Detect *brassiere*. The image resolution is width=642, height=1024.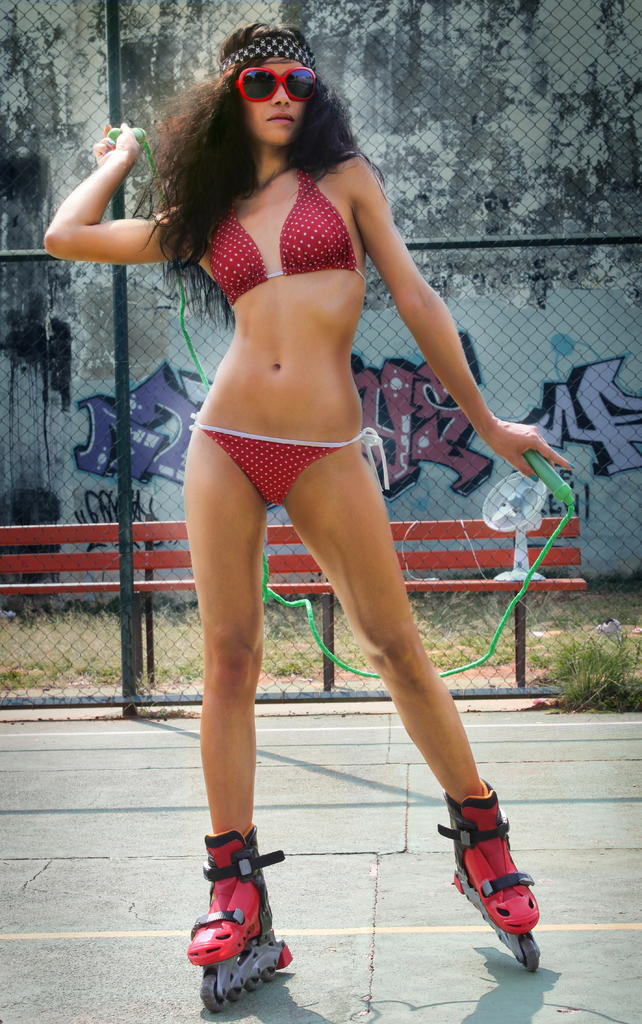
box(205, 166, 364, 305).
